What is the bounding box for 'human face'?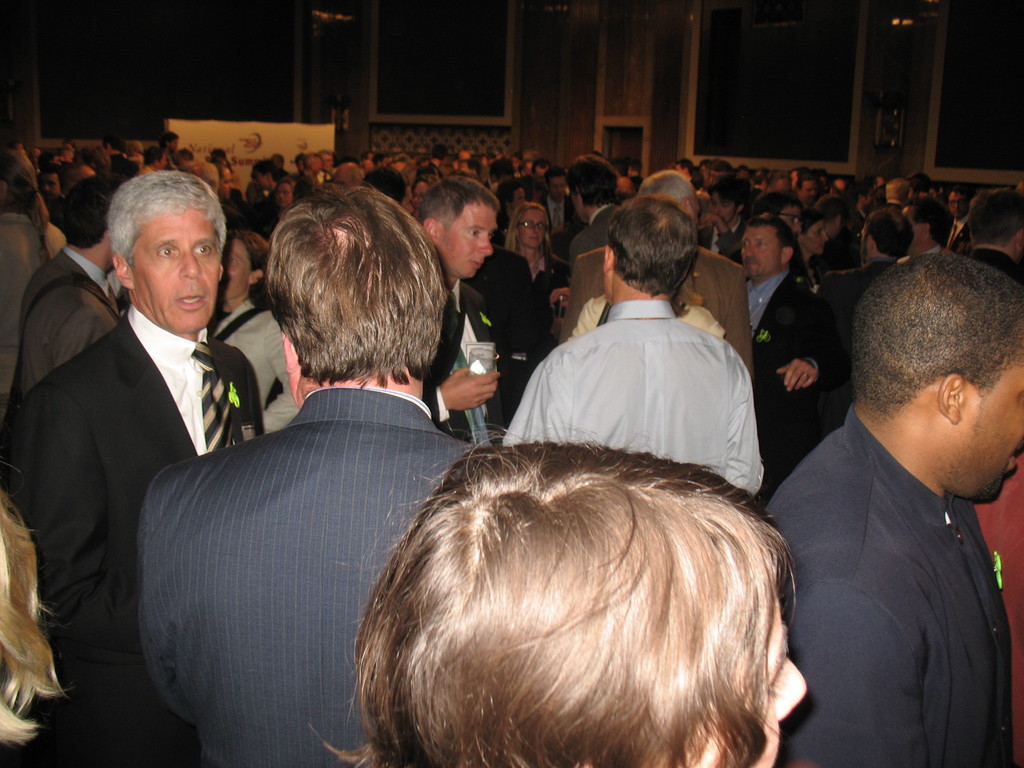
522/207/546/247.
